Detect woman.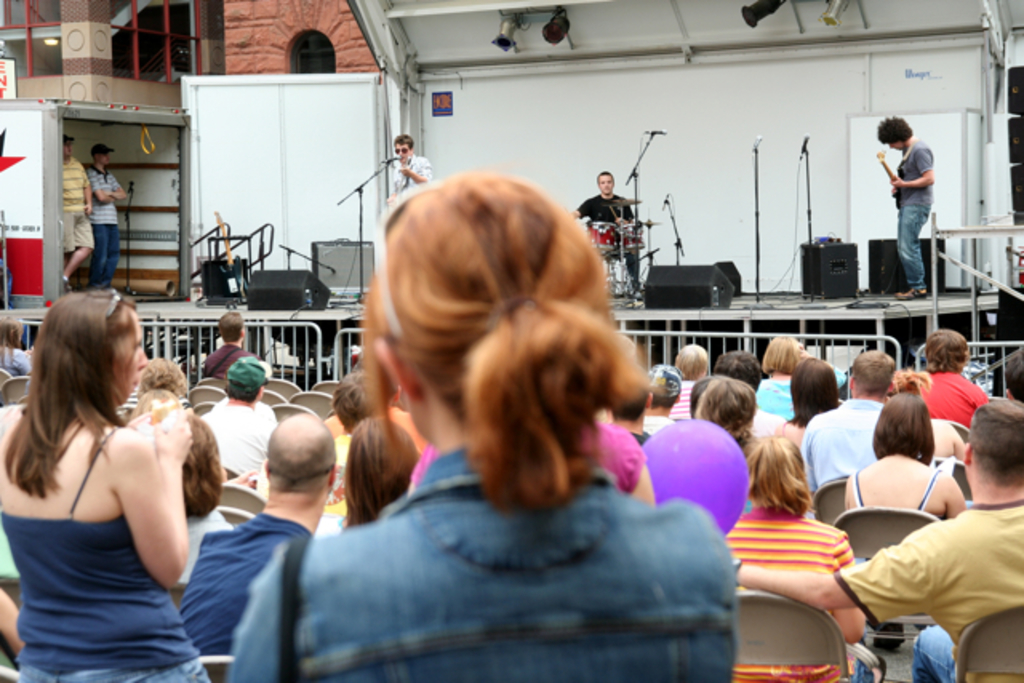
Detected at <bbox>786, 352, 845, 432</bbox>.
